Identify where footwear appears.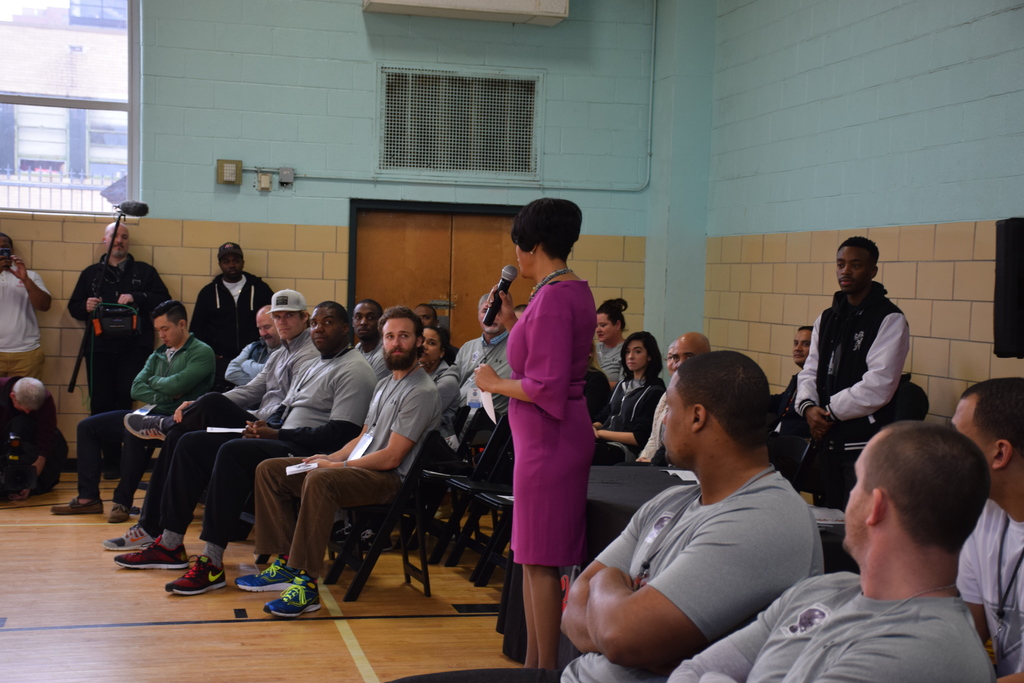
Appears at detection(115, 535, 191, 570).
